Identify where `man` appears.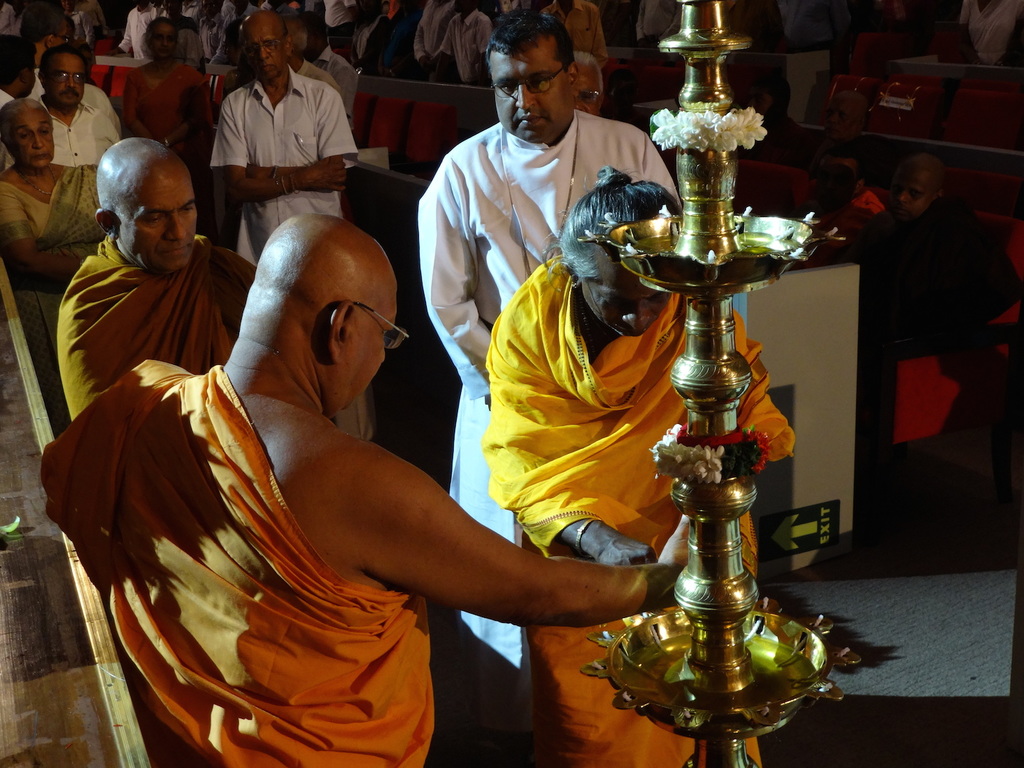
Appears at l=38, t=215, r=696, b=767.
